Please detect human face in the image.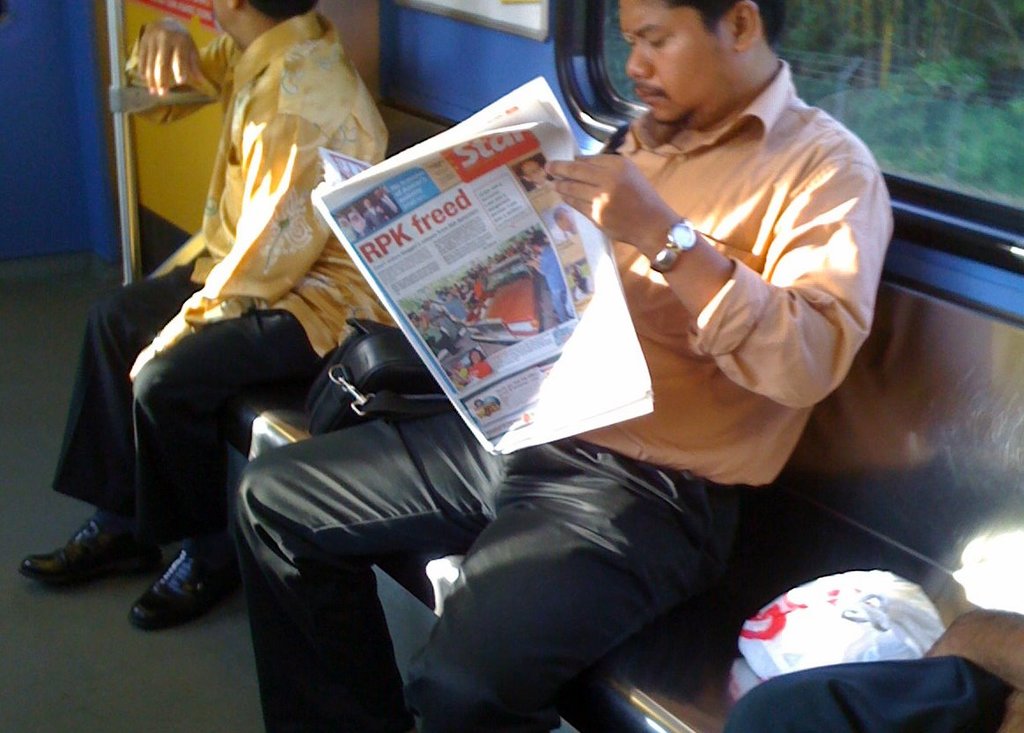
box=[615, 6, 722, 116].
